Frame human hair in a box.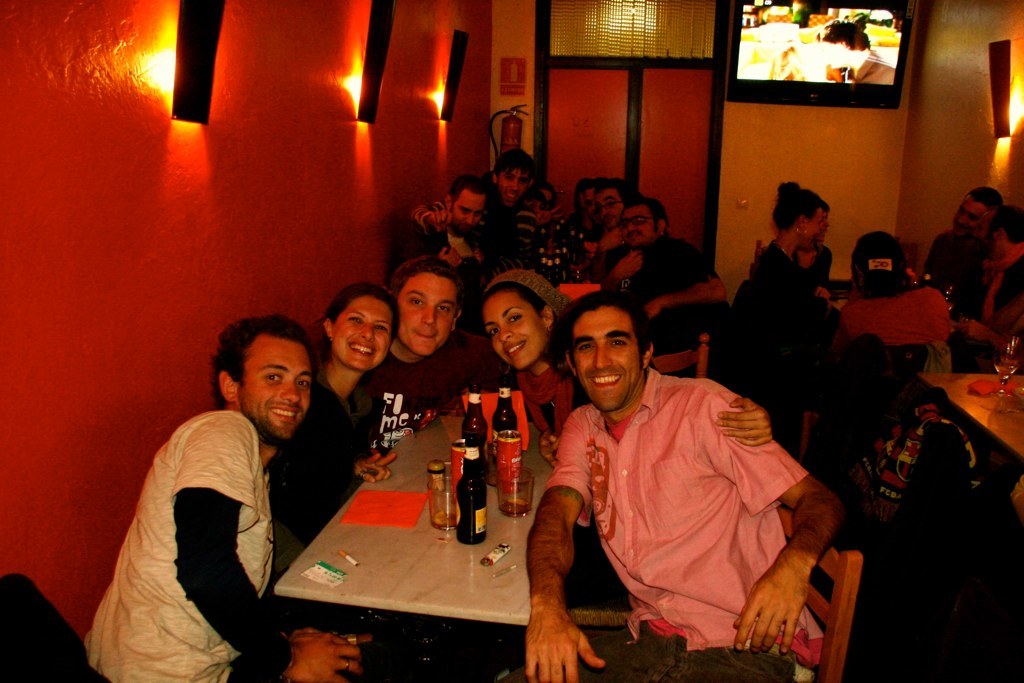
585,170,632,216.
